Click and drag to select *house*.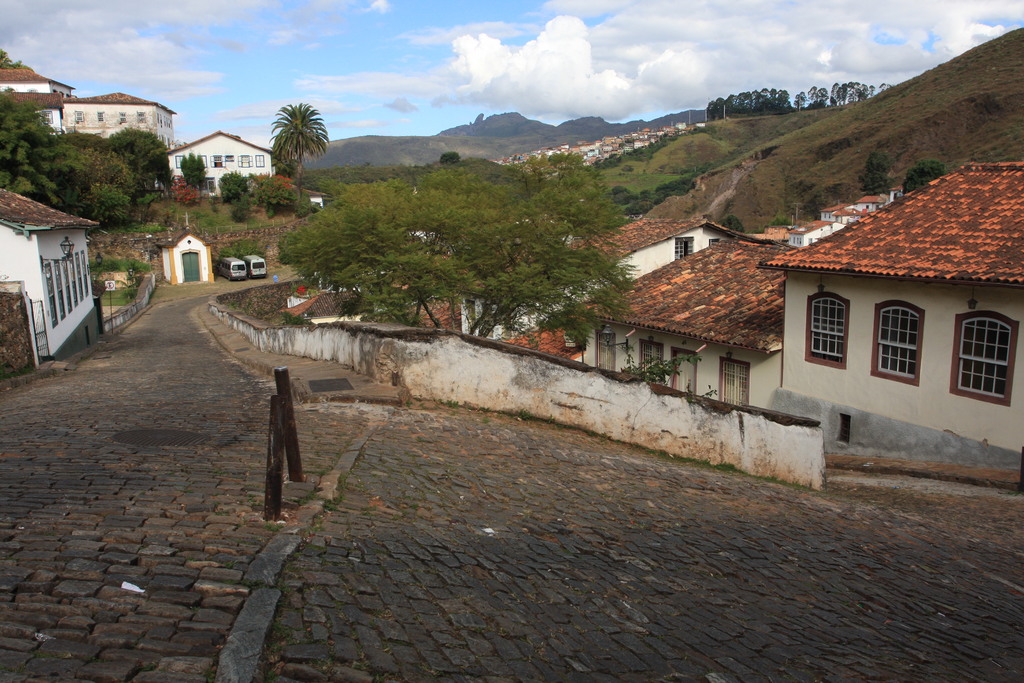
Selection: 280,283,425,335.
